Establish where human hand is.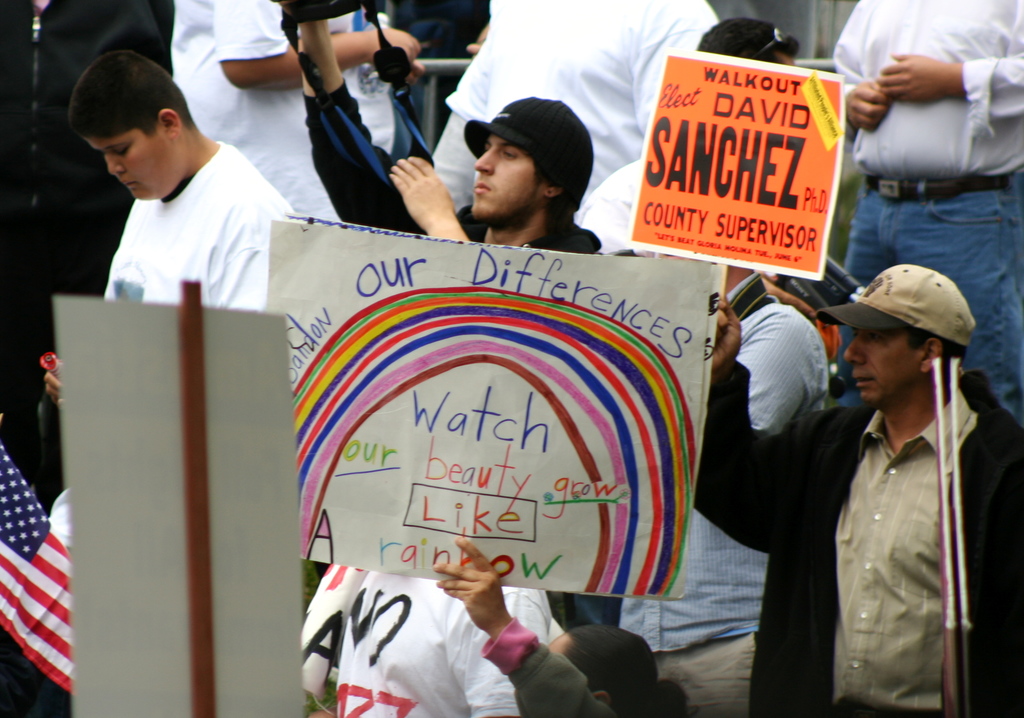
Established at <box>715,292,744,376</box>.
